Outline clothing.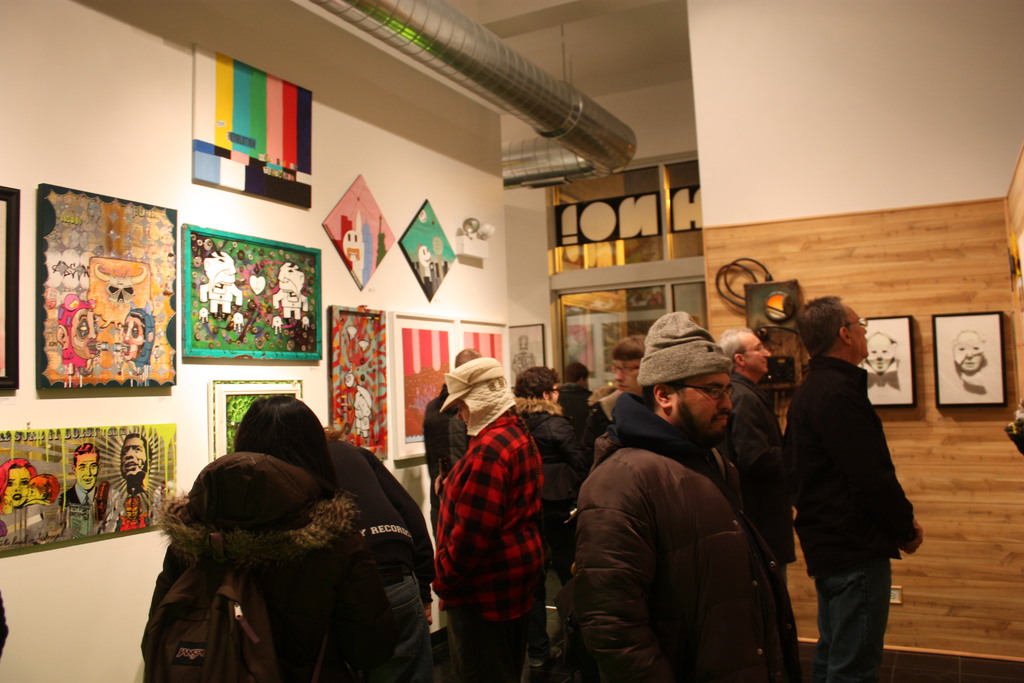
Outline: bbox(147, 393, 438, 681).
